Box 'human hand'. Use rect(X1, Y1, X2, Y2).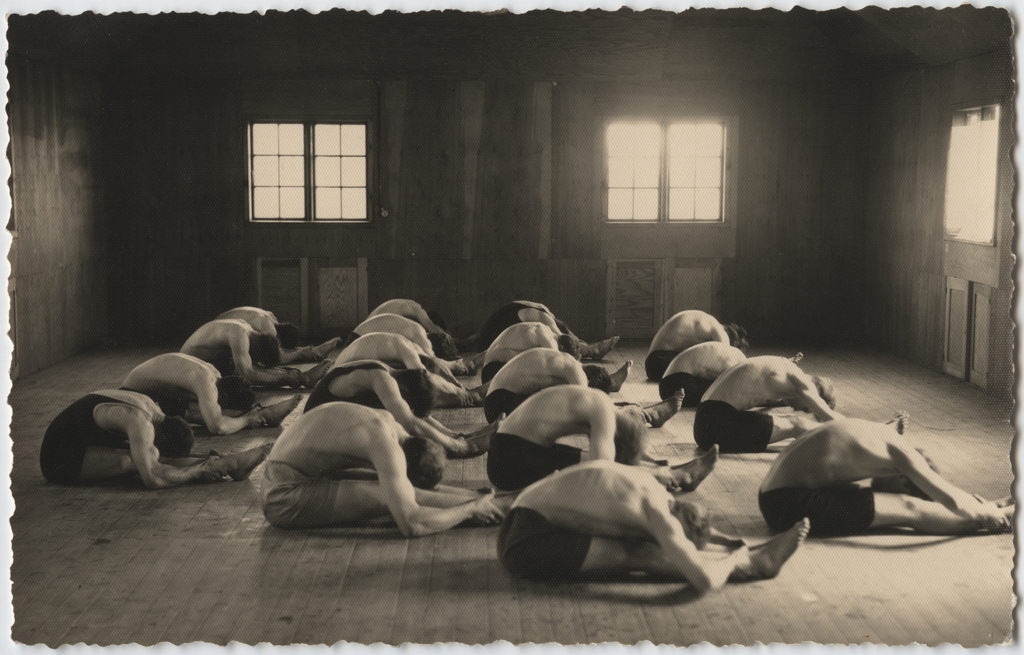
rect(474, 490, 506, 527).
